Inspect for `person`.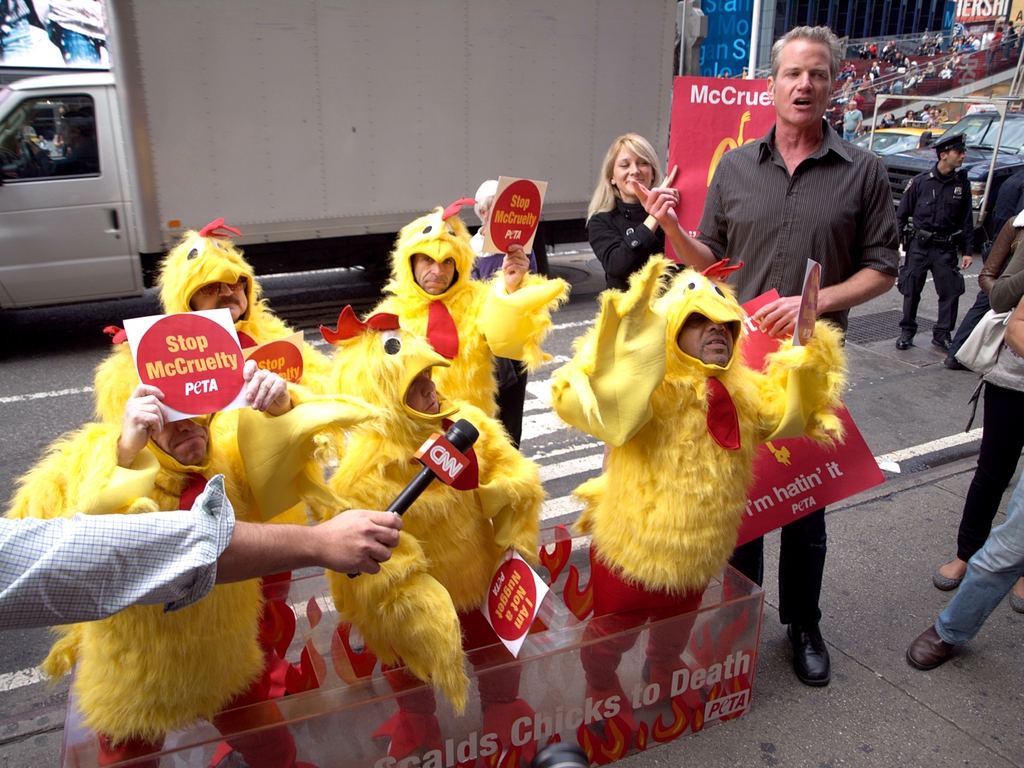
Inspection: 6/320/372/767.
